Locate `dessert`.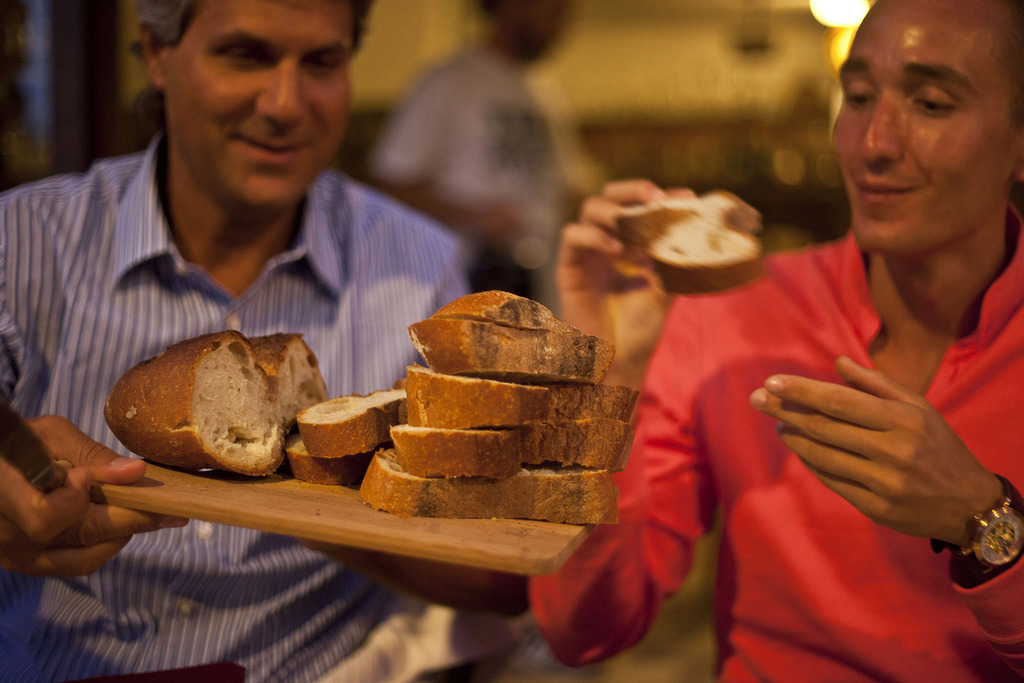
Bounding box: 108, 289, 639, 520.
